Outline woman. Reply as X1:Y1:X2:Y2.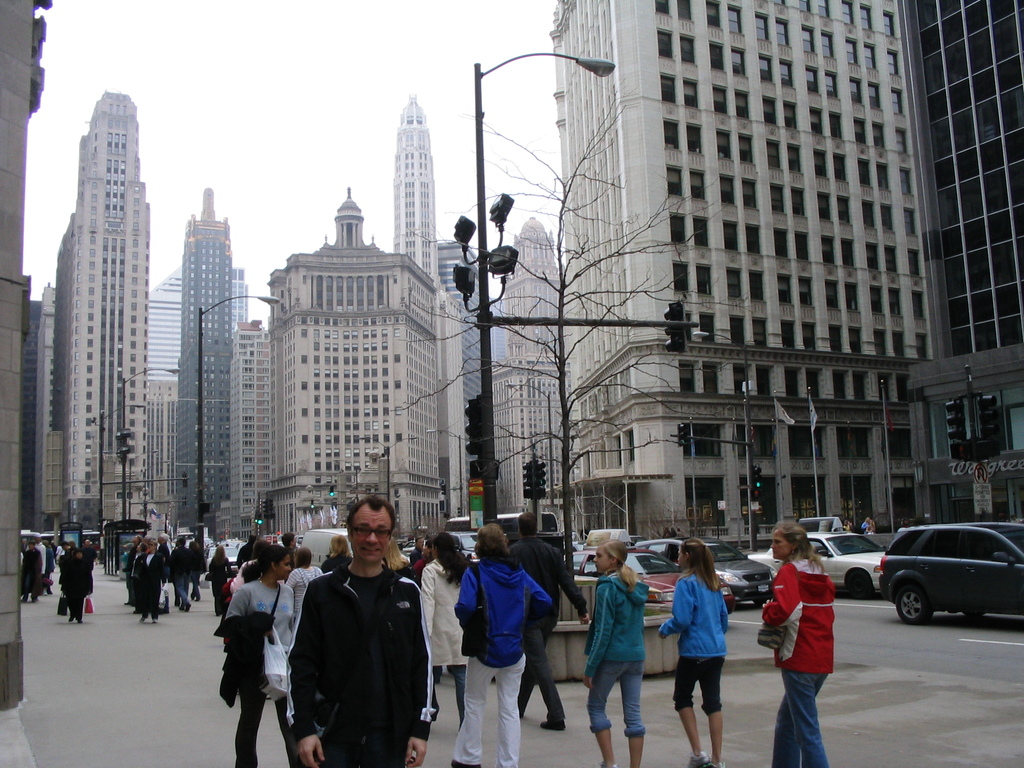
133:538:166:625.
